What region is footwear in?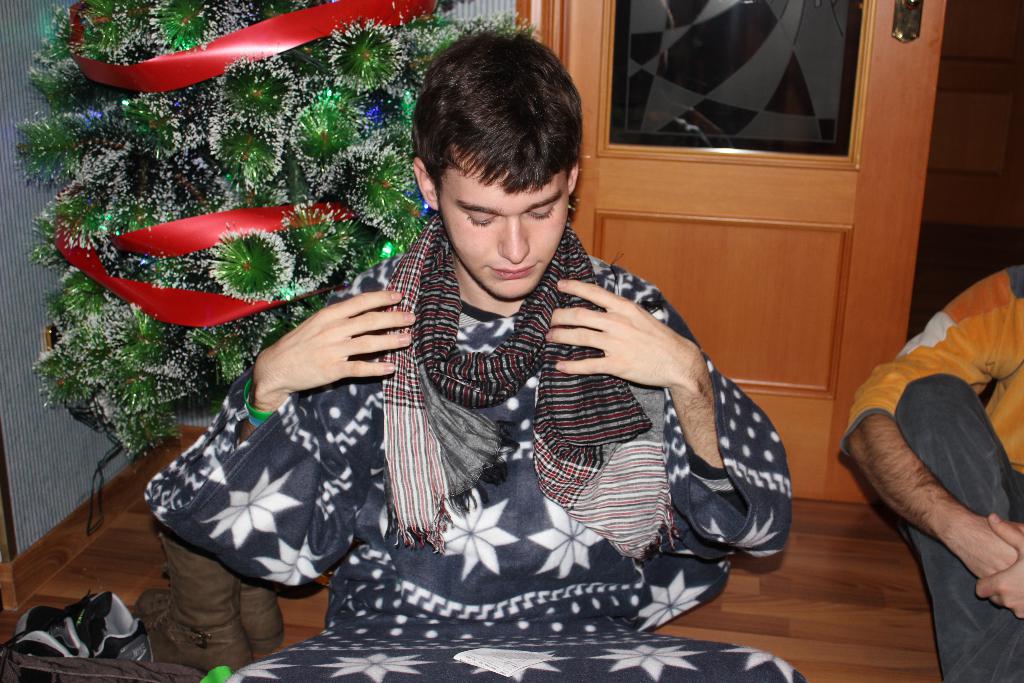
<bbox>18, 586, 137, 682</bbox>.
